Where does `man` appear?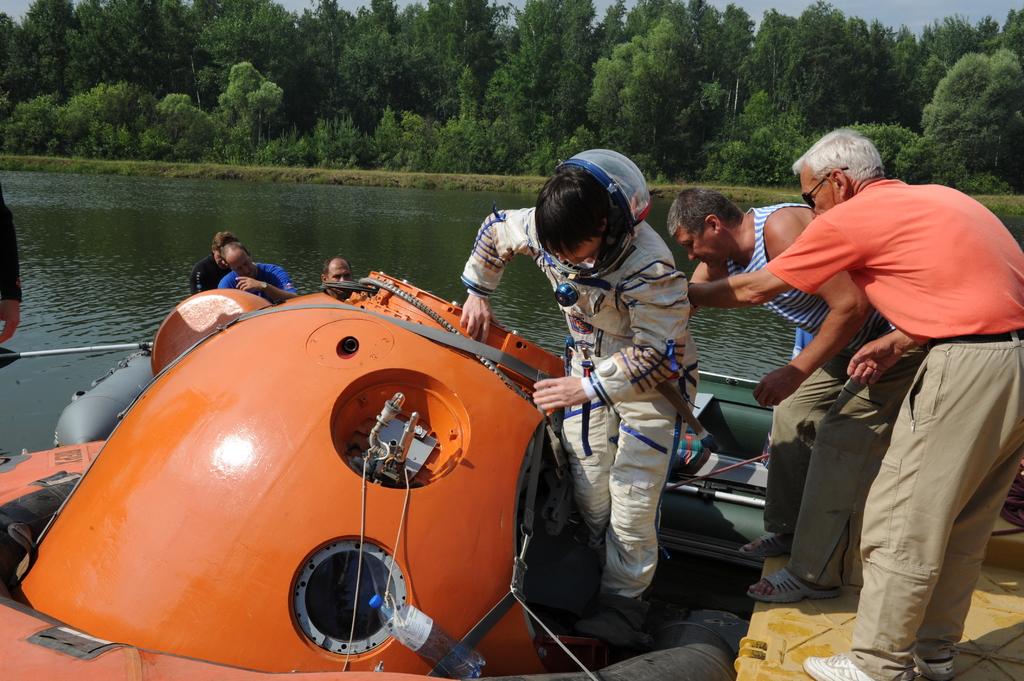
Appears at pyautogui.locateOnScreen(463, 166, 695, 627).
